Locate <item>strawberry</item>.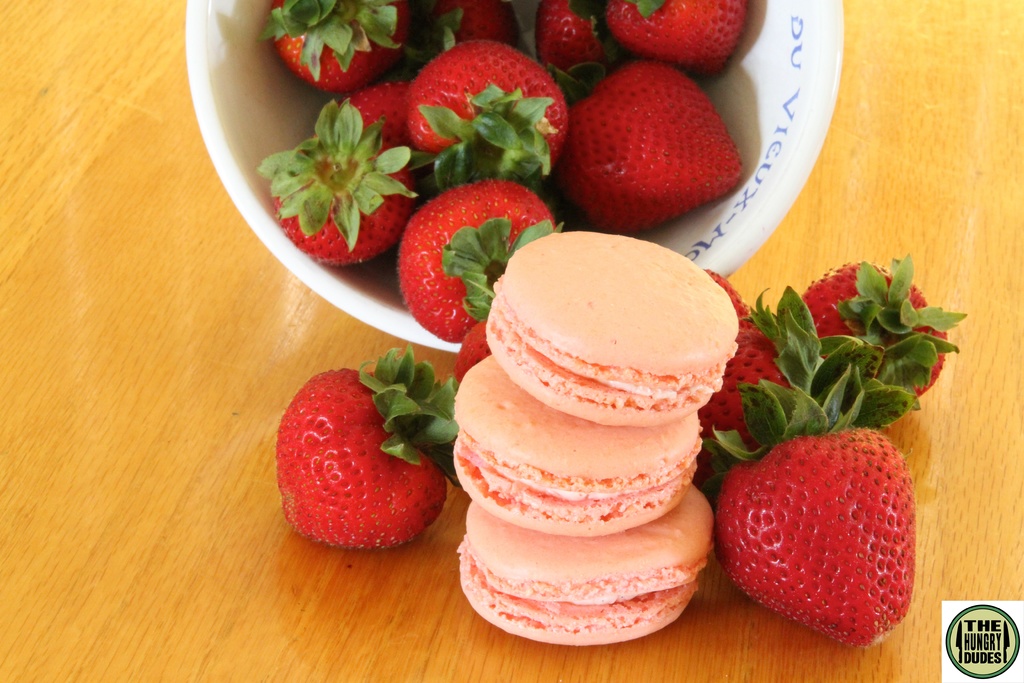
Bounding box: Rect(244, 101, 416, 276).
